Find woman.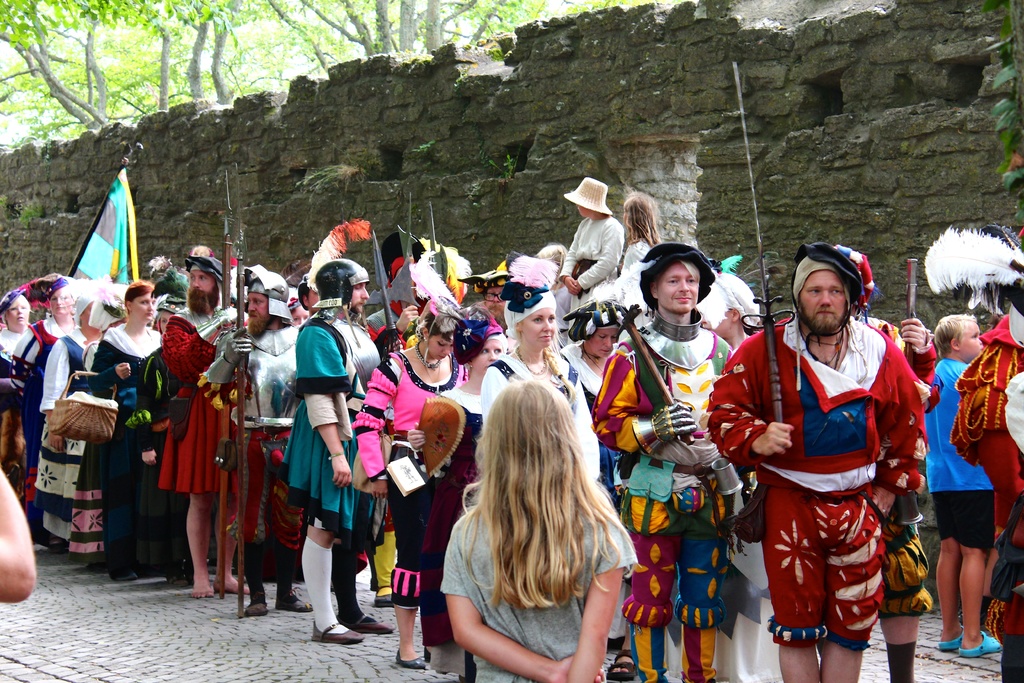
405,308,508,682.
